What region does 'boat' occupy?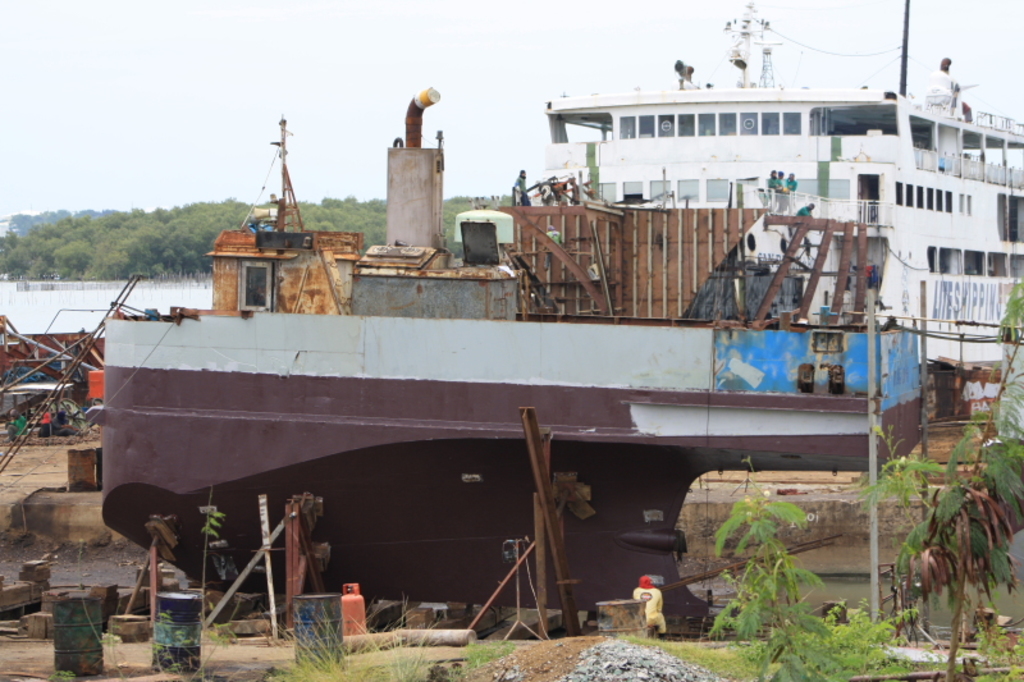
Rect(84, 8, 1023, 580).
